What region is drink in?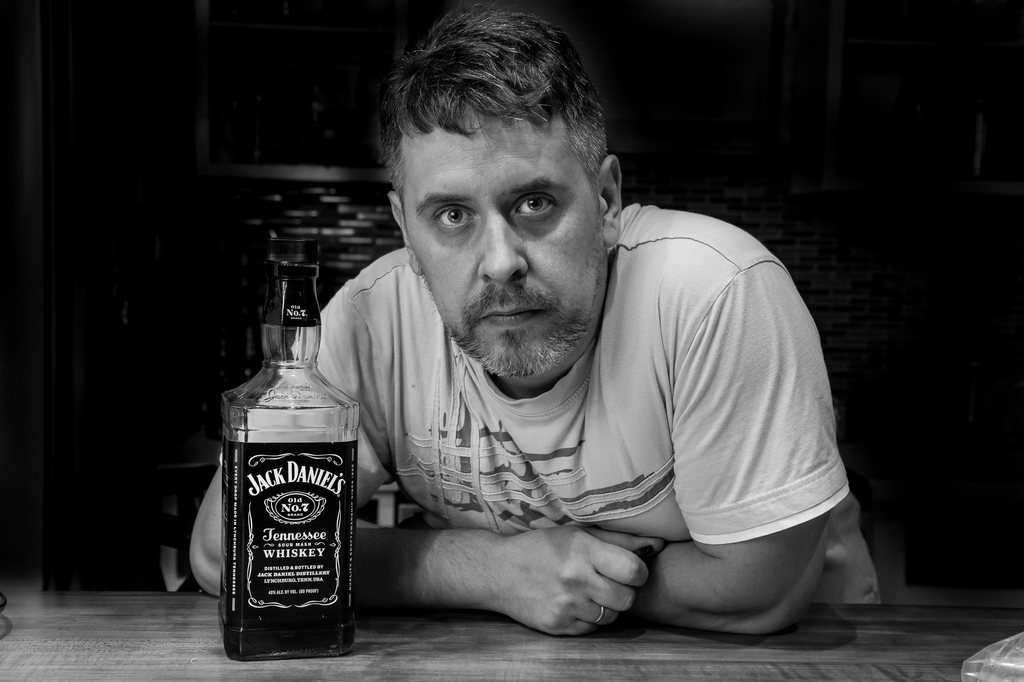
box=[207, 220, 356, 669].
